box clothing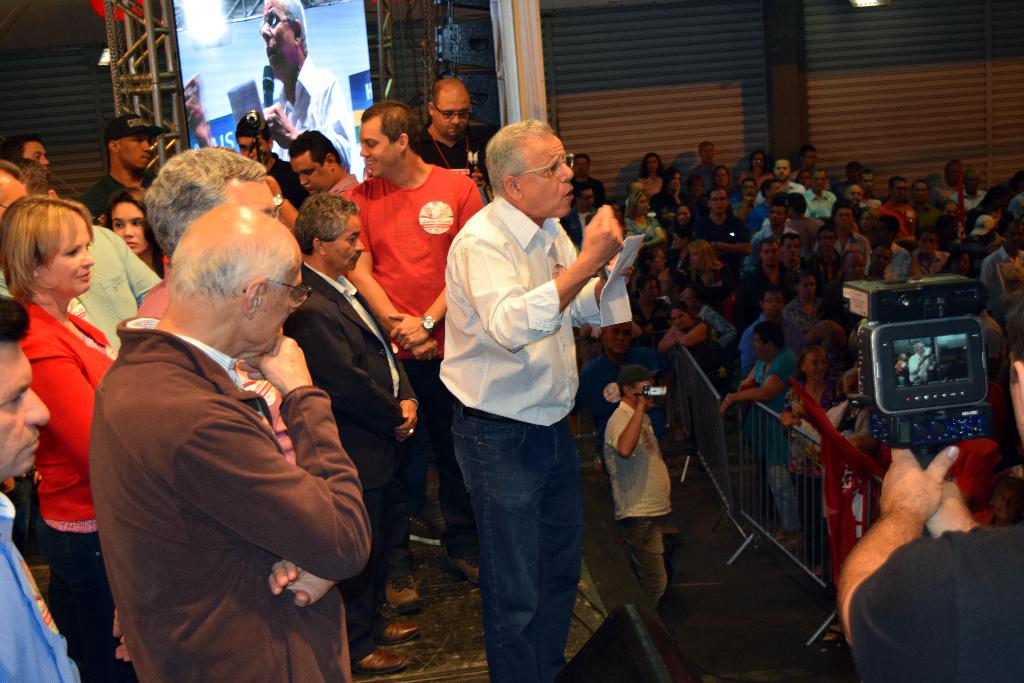
[262, 48, 365, 197]
